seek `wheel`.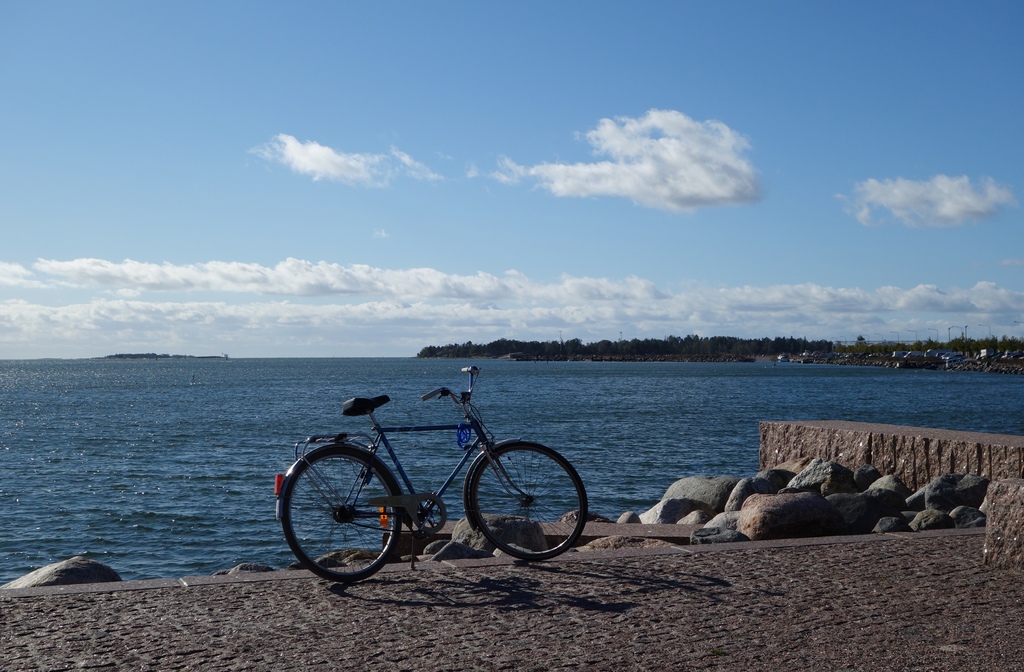
(280, 448, 406, 587).
